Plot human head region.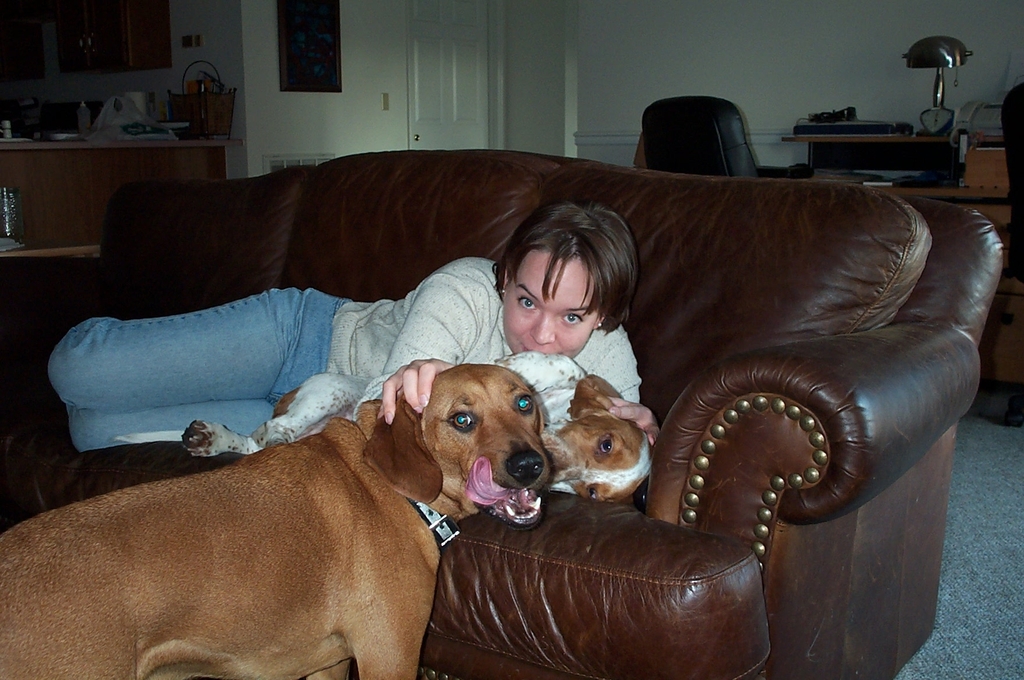
Plotted at region(502, 213, 647, 356).
